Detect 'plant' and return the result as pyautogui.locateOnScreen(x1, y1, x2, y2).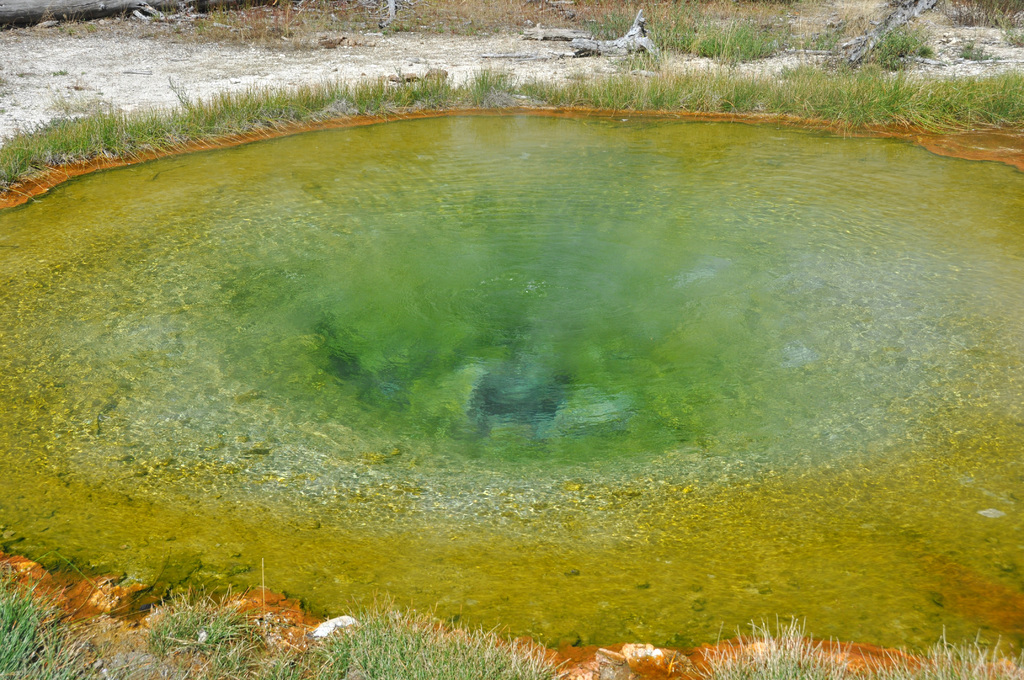
pyautogui.locateOnScreen(145, 581, 255, 671).
